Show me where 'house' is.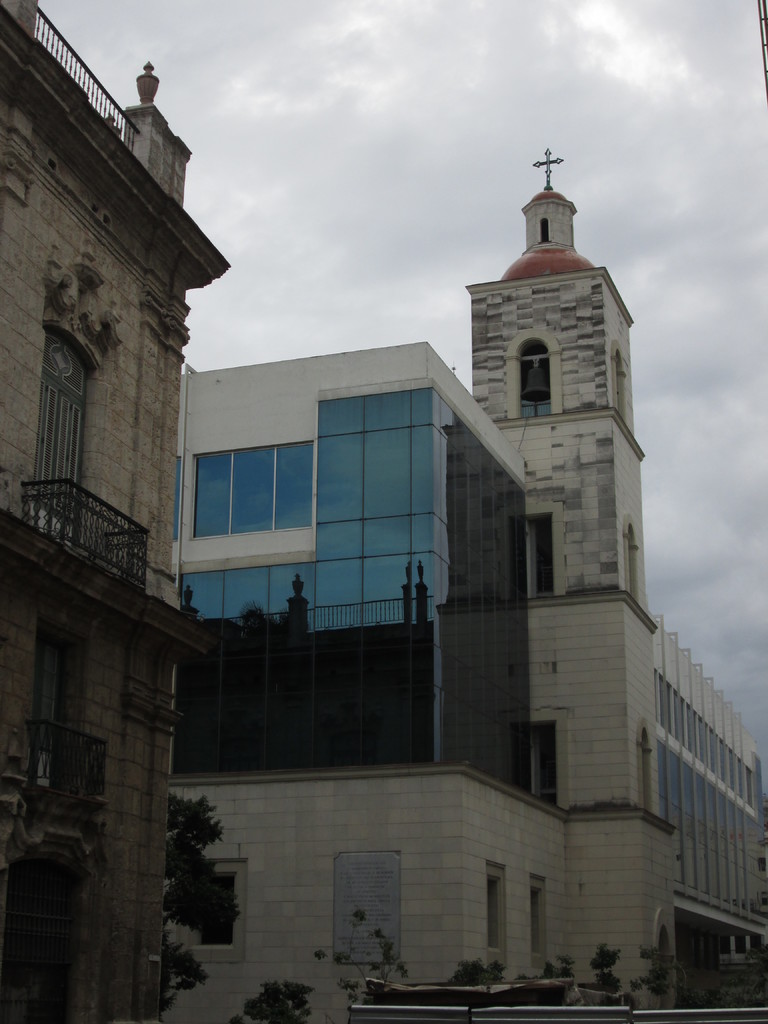
'house' is at (left=649, top=612, right=767, bottom=1009).
